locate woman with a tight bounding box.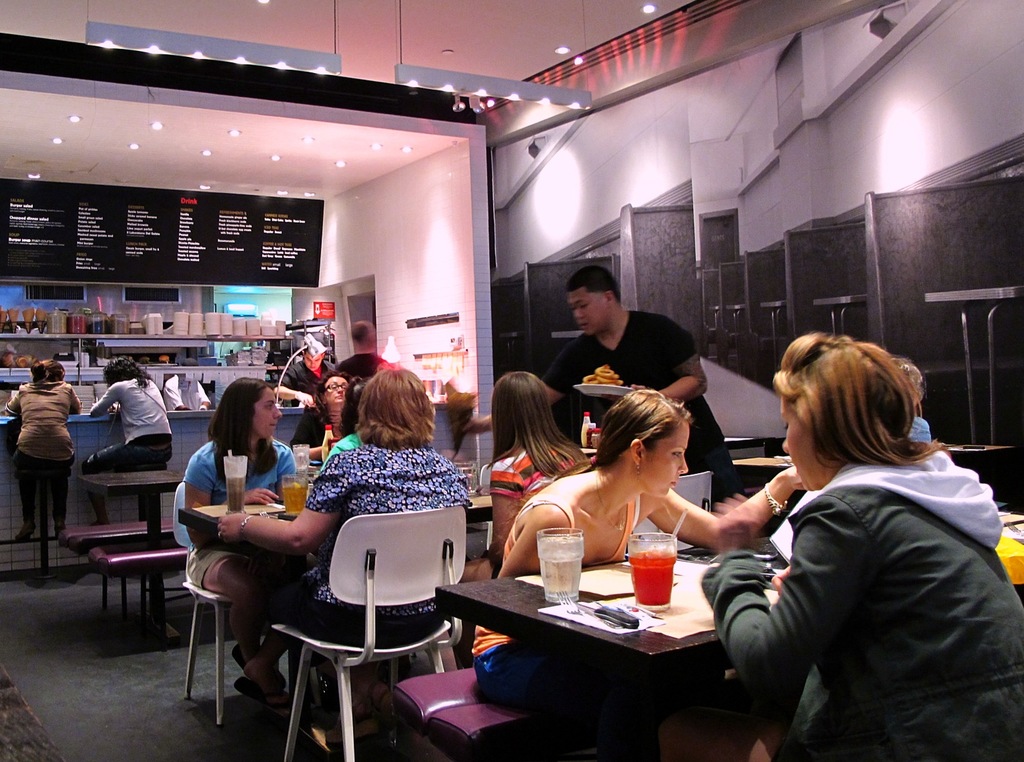
left=456, top=370, right=590, bottom=586.
